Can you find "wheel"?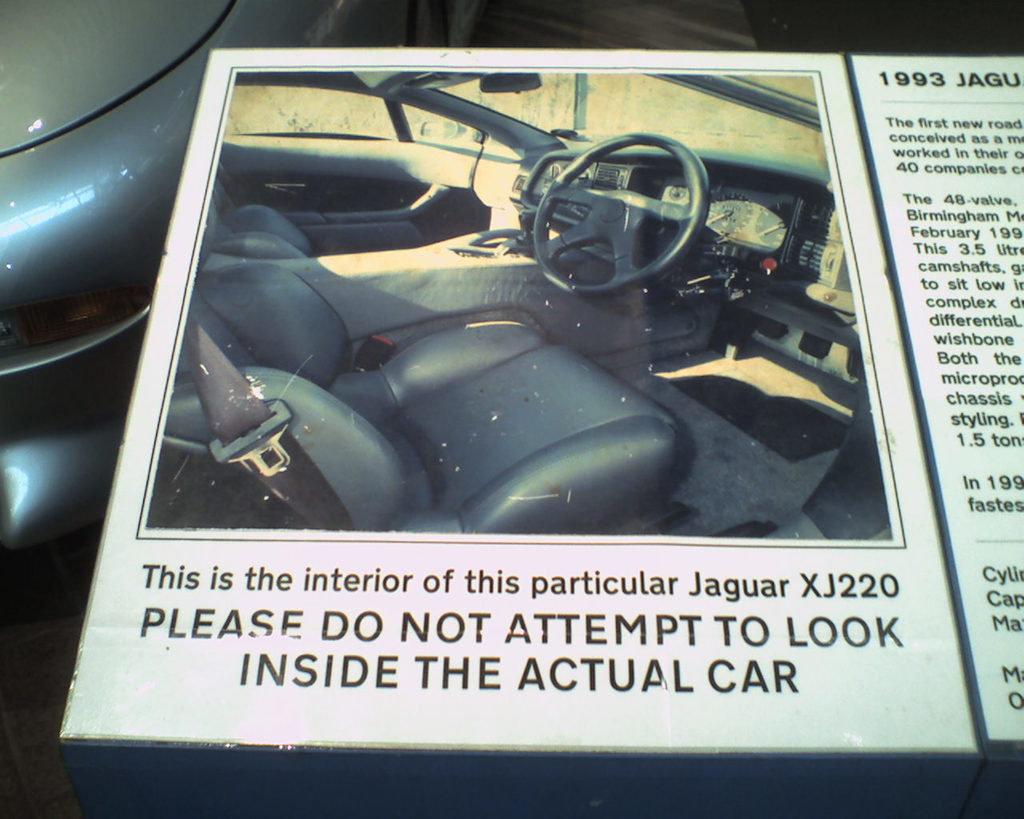
Yes, bounding box: left=532, top=130, right=708, bottom=296.
